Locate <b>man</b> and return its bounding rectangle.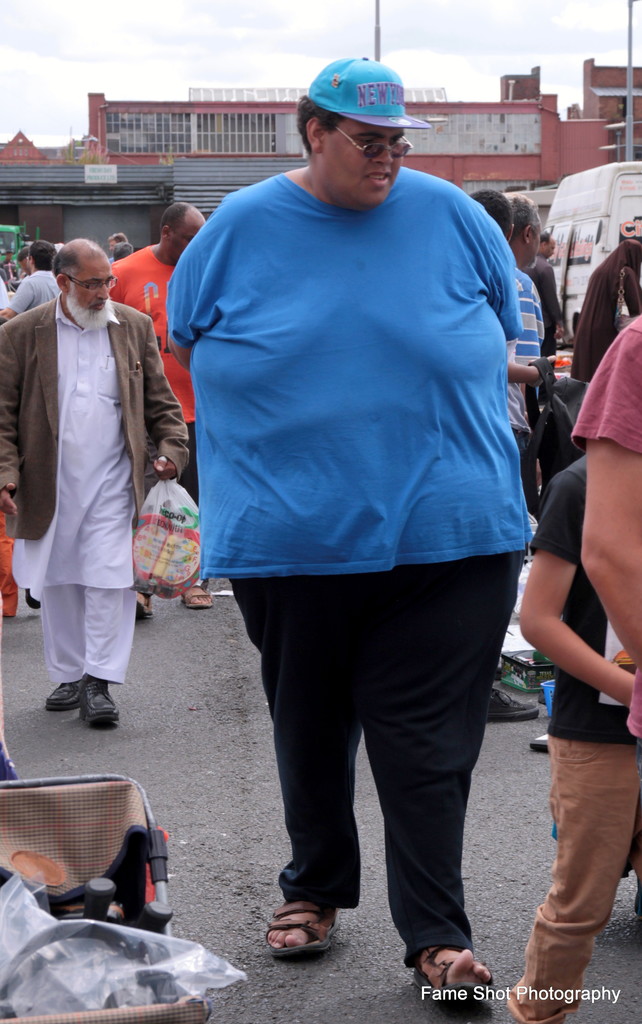
select_region(6, 214, 179, 742).
